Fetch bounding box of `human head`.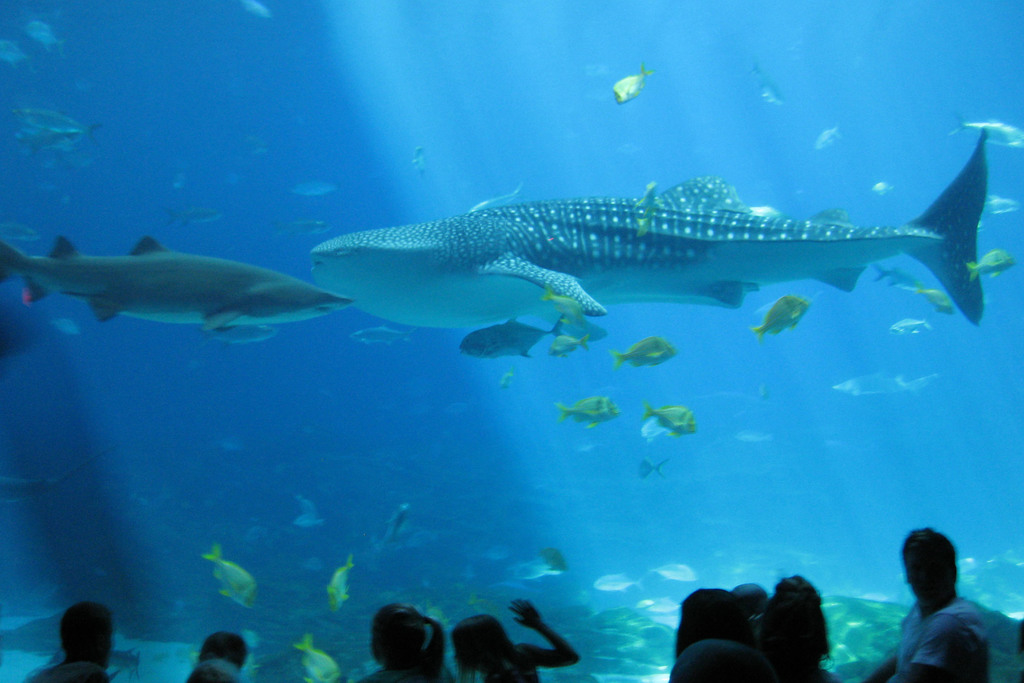
Bbox: bbox=[903, 536, 978, 616].
